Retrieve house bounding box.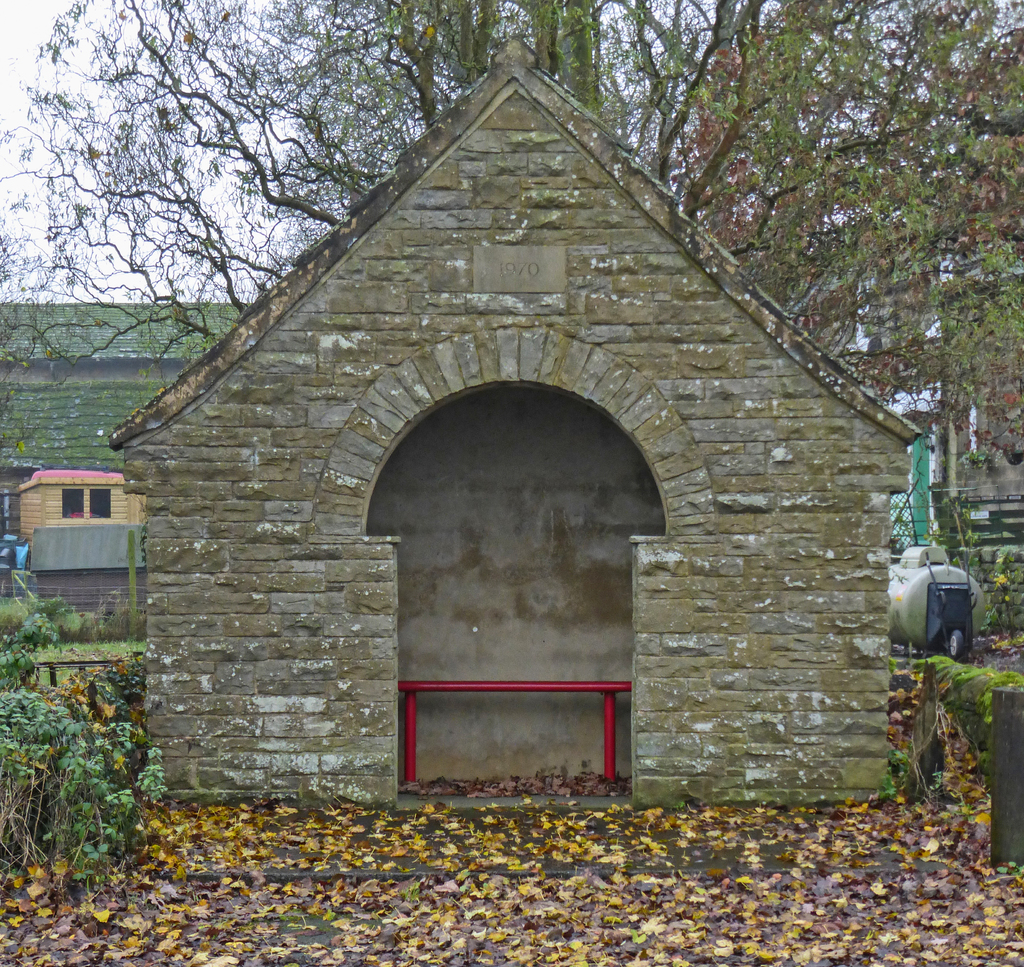
Bounding box: {"left": 104, "top": 33, "right": 925, "bottom": 807}.
